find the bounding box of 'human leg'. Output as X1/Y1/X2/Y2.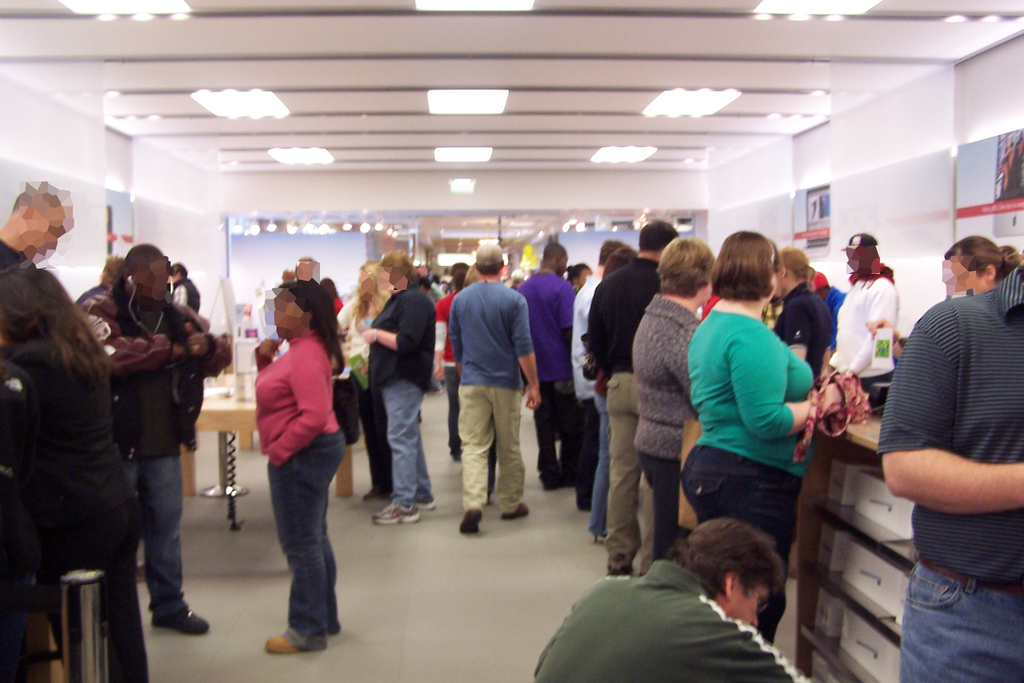
589/394/603/533.
